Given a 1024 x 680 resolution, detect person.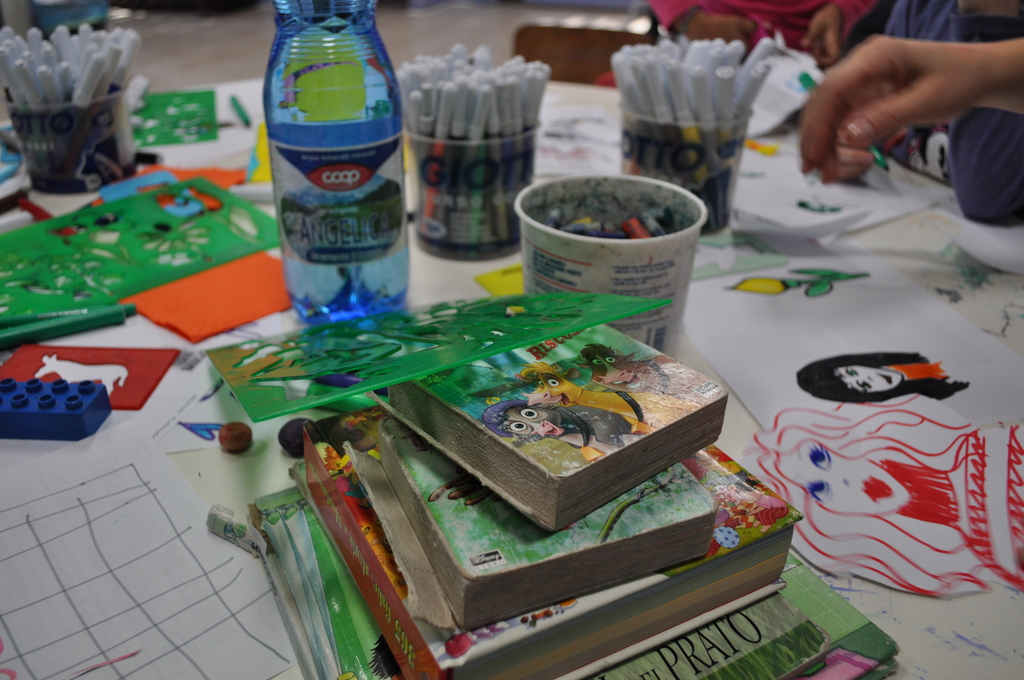
<bbox>776, 0, 1023, 232</bbox>.
